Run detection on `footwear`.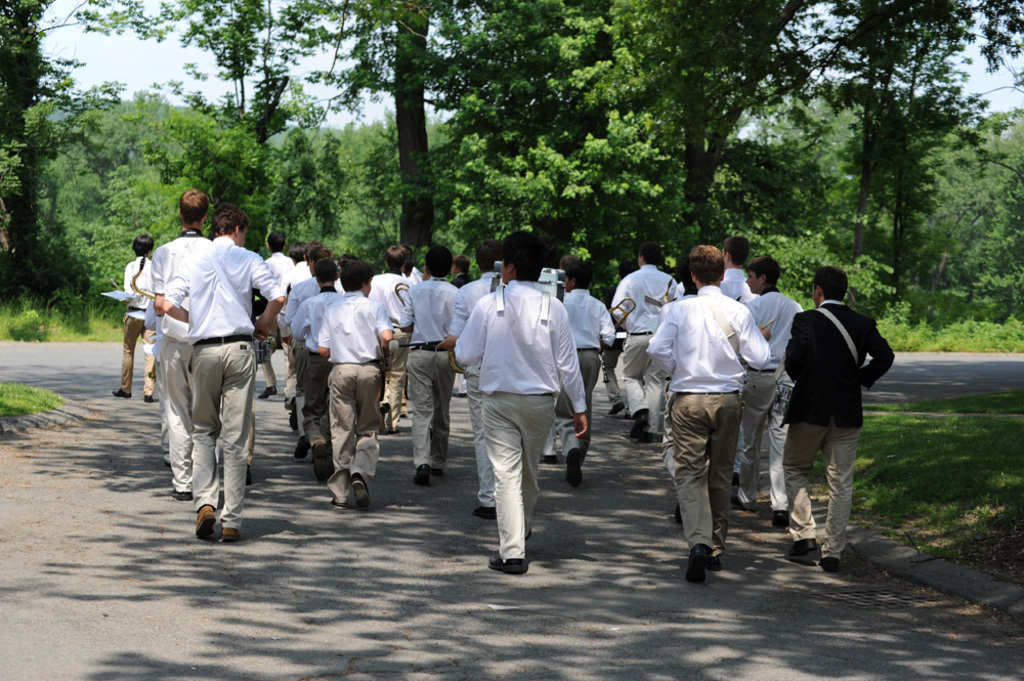
Result: select_region(353, 474, 369, 508).
